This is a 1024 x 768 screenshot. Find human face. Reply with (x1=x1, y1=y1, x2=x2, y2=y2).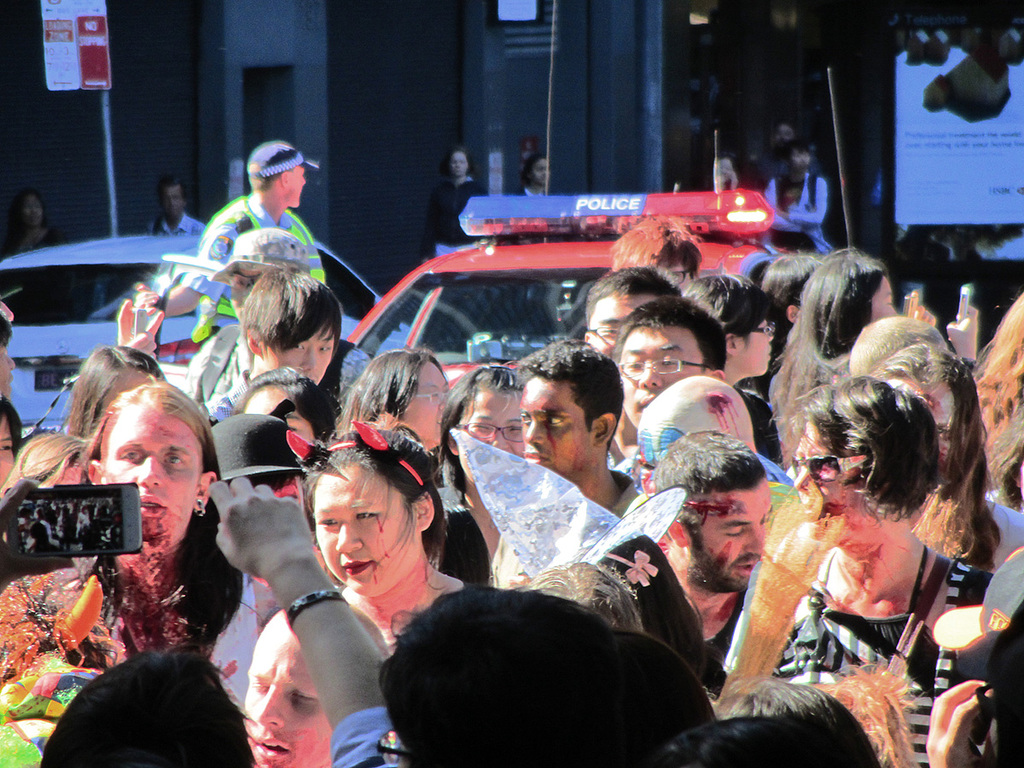
(x1=236, y1=382, x2=317, y2=439).
